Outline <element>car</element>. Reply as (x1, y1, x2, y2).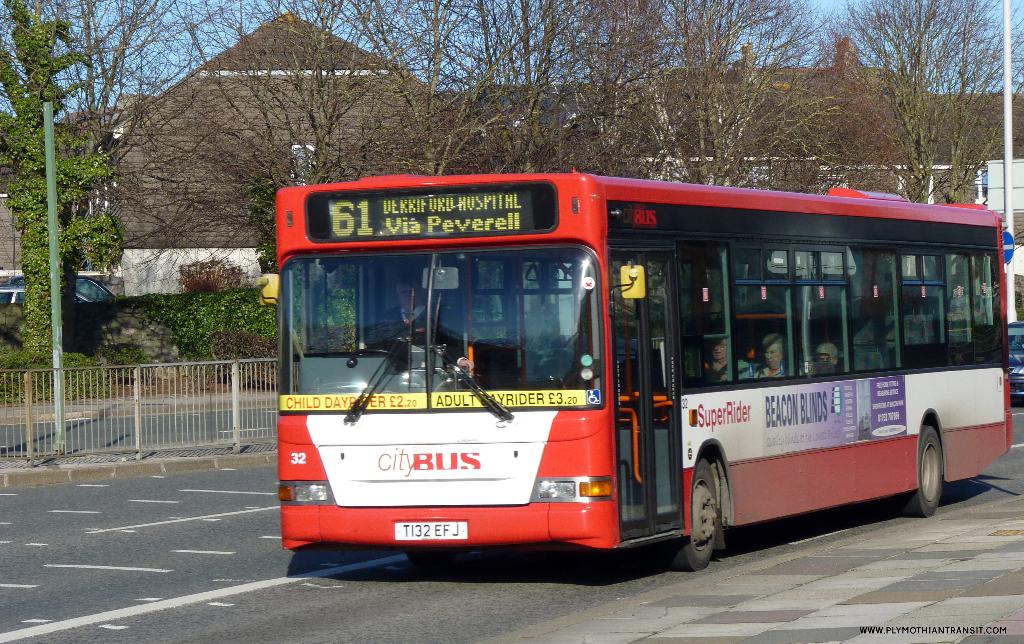
(0, 287, 84, 307).
